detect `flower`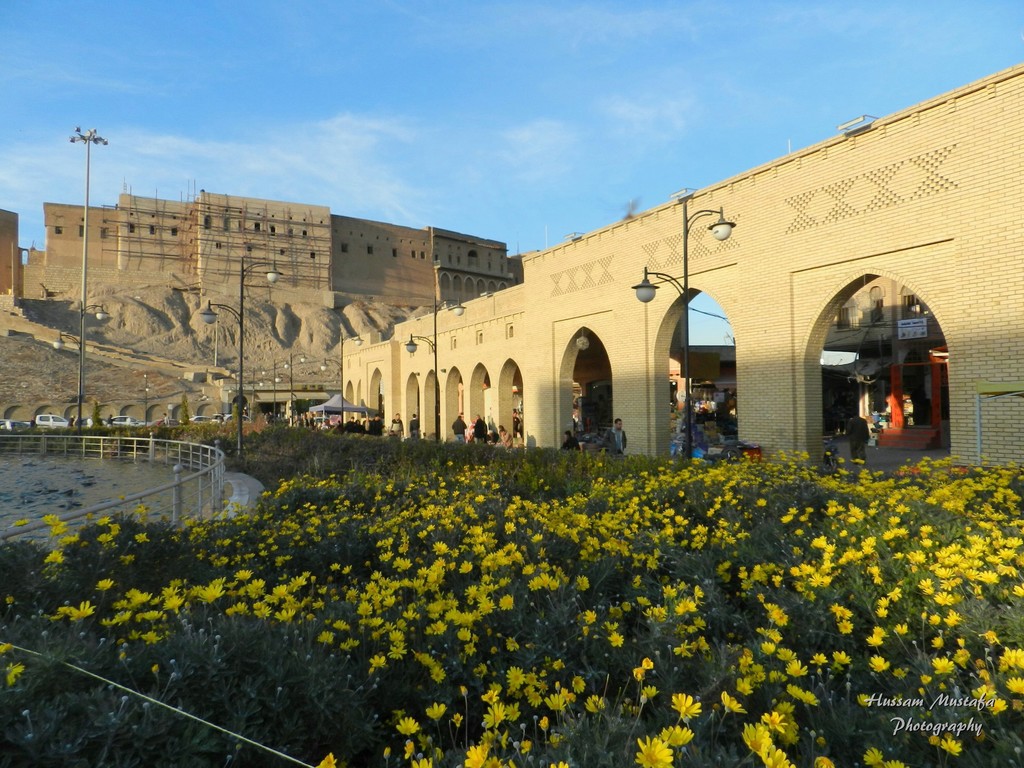
7, 594, 17, 611
